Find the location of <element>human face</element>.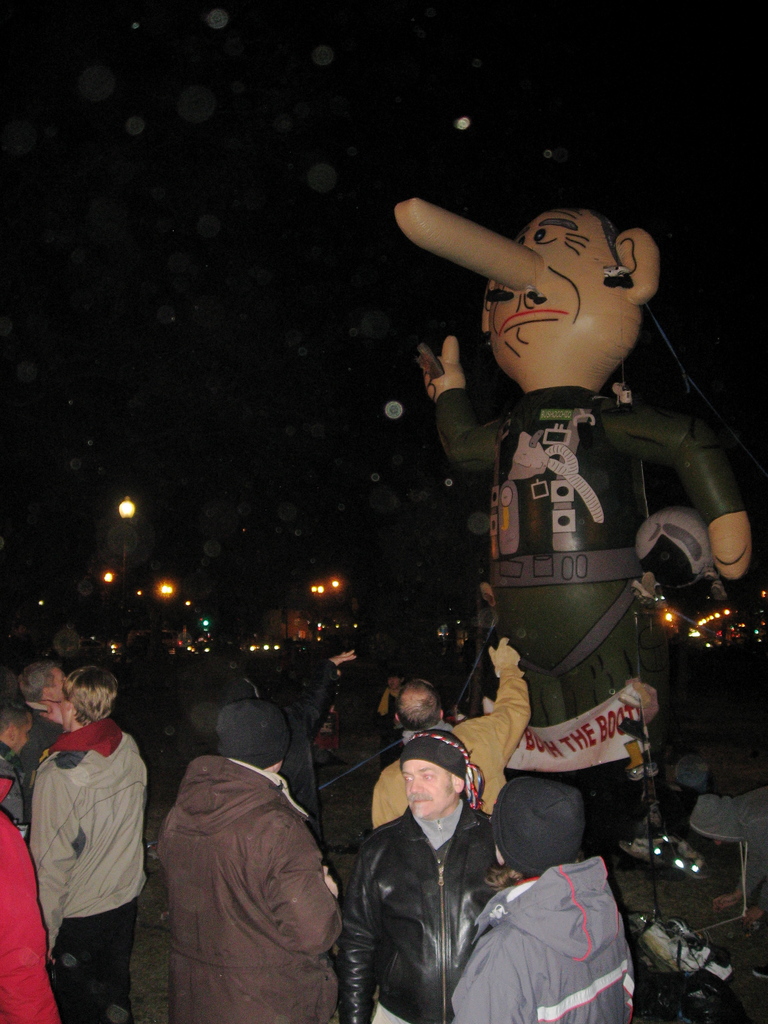
Location: [x1=51, y1=676, x2=67, y2=700].
